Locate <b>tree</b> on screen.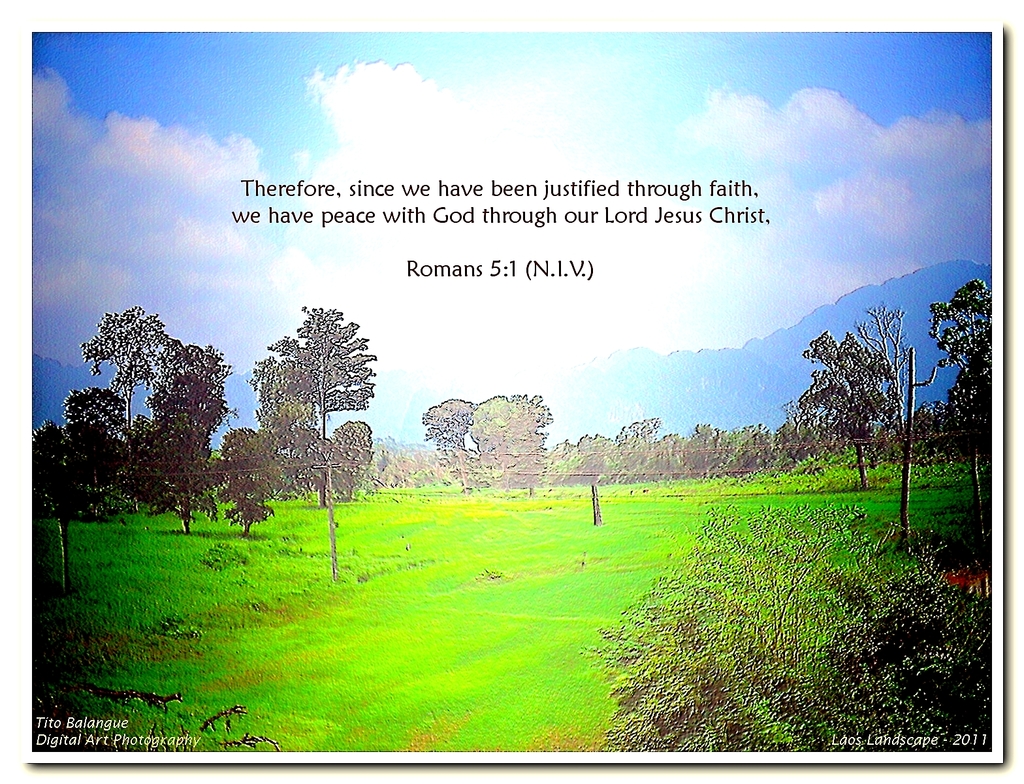
On screen at 79,303,179,472.
